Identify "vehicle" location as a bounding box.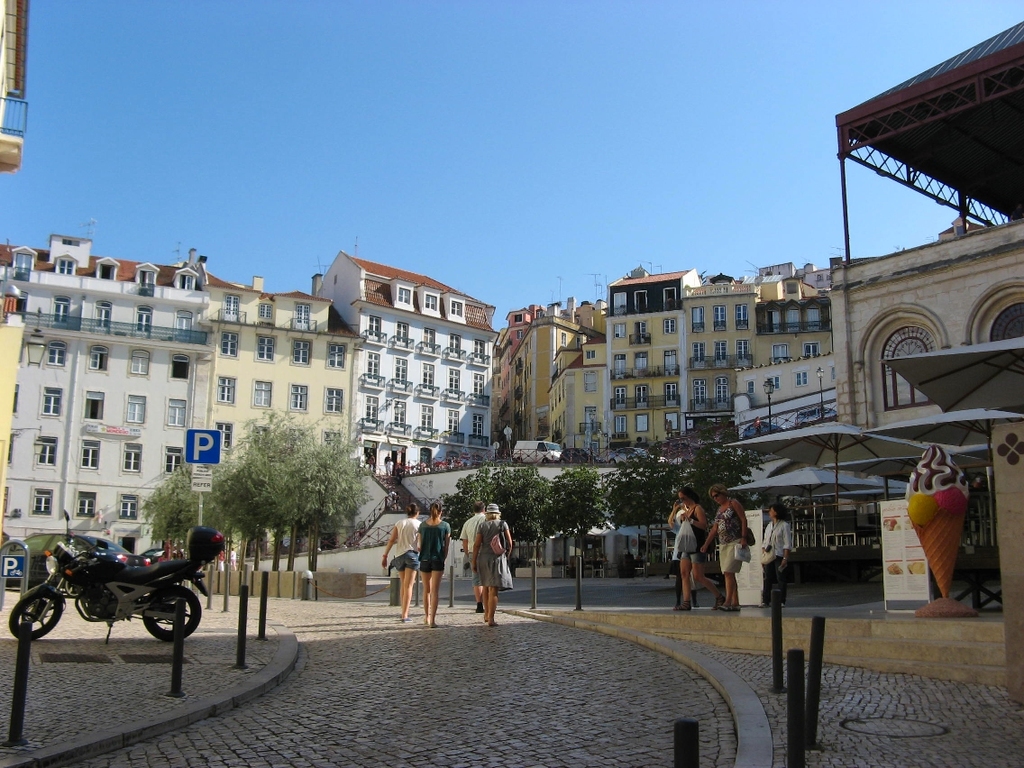
(507,439,565,462).
